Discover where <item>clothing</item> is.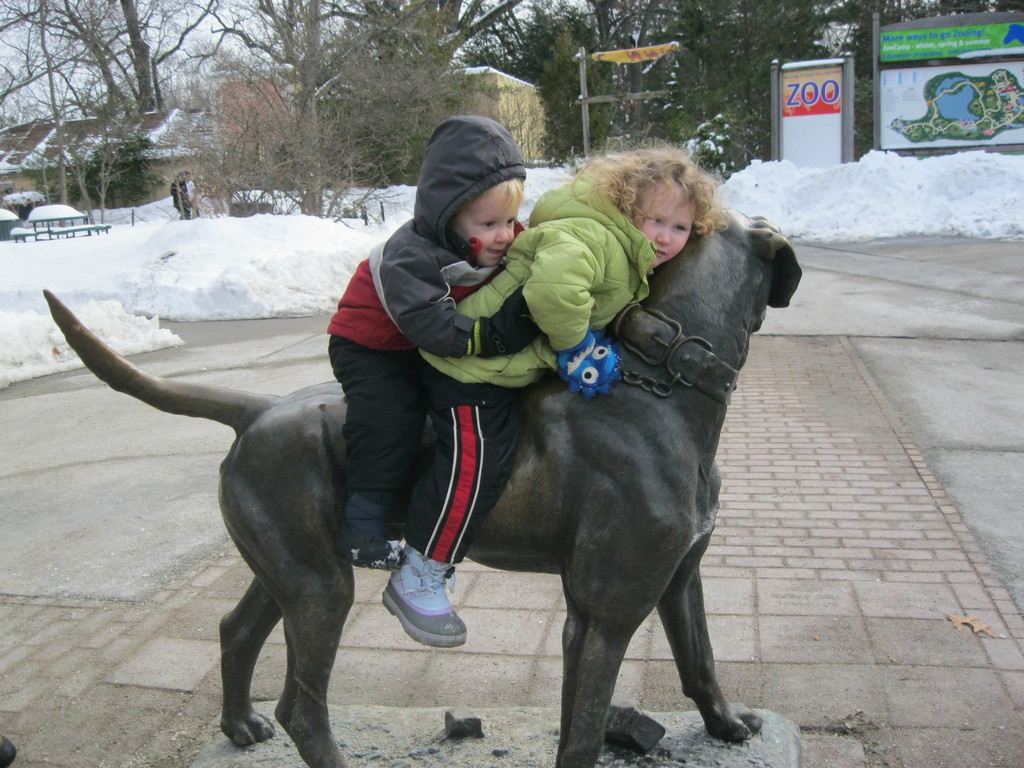
Discovered at [x1=326, y1=116, x2=541, y2=494].
